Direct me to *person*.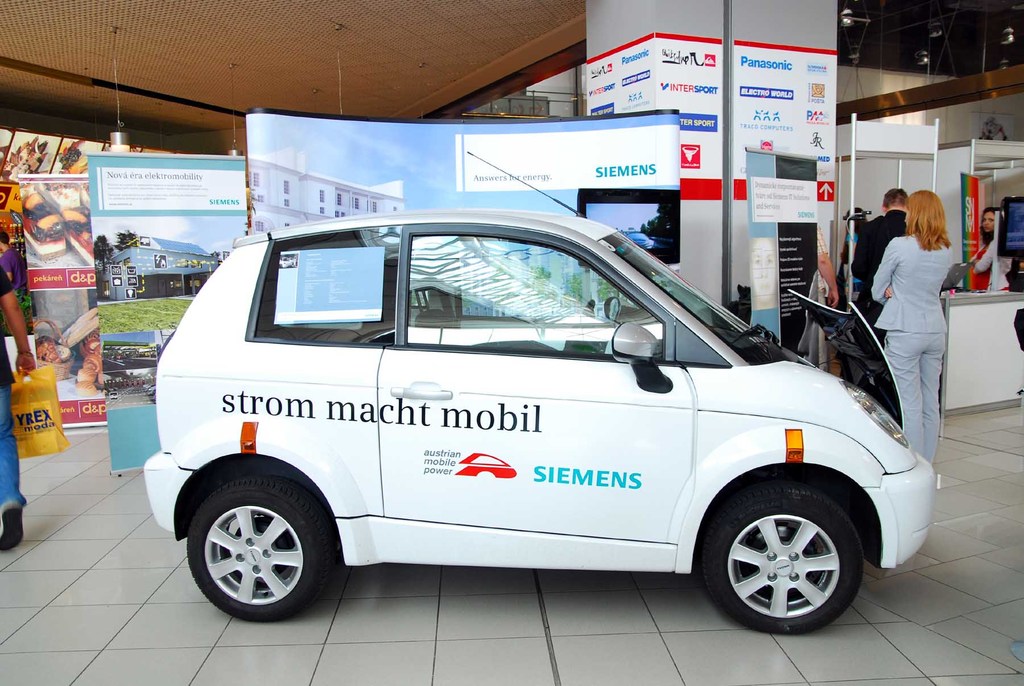
Direction: box=[817, 227, 846, 379].
